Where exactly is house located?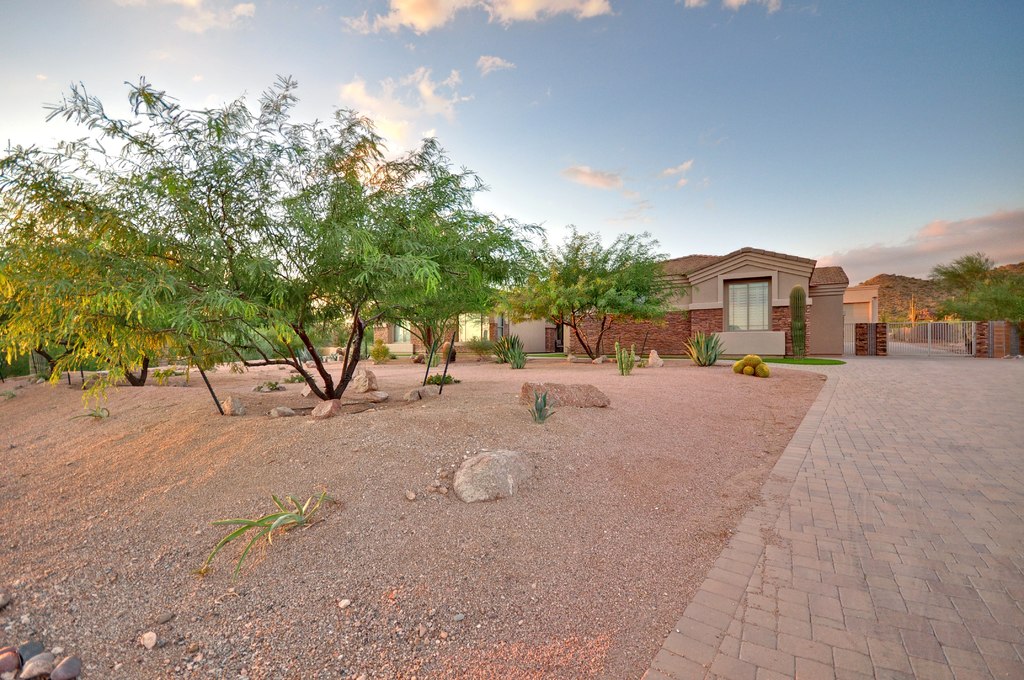
Its bounding box is 628/234/871/356.
